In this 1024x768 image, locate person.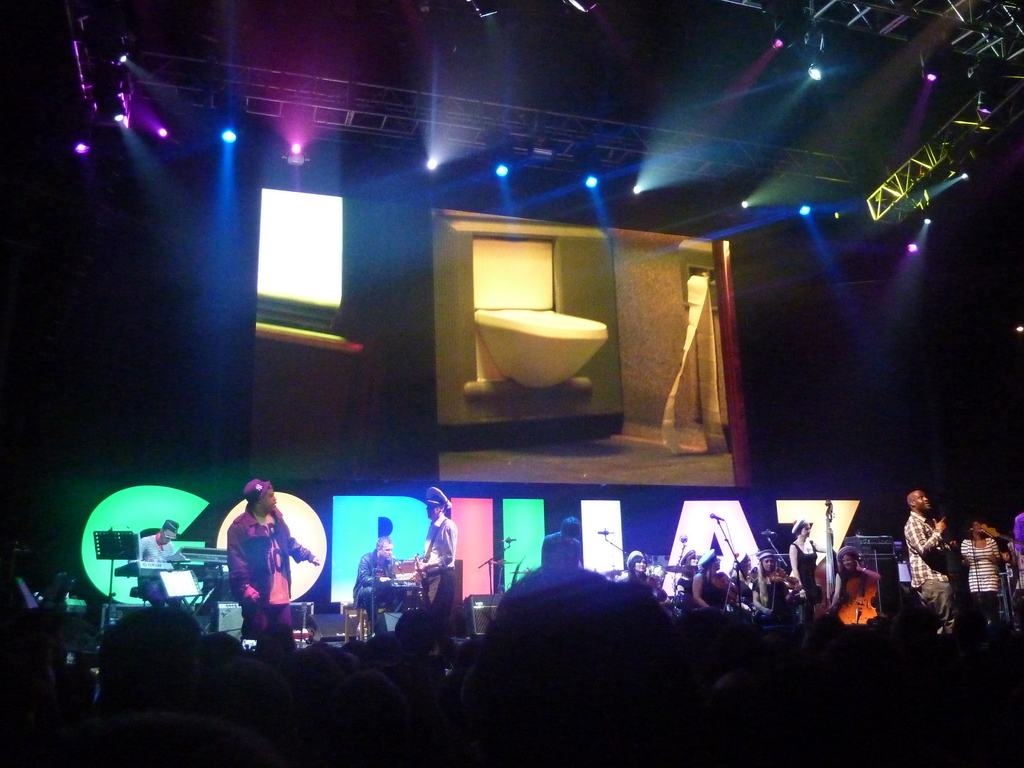
Bounding box: 895:486:959:648.
